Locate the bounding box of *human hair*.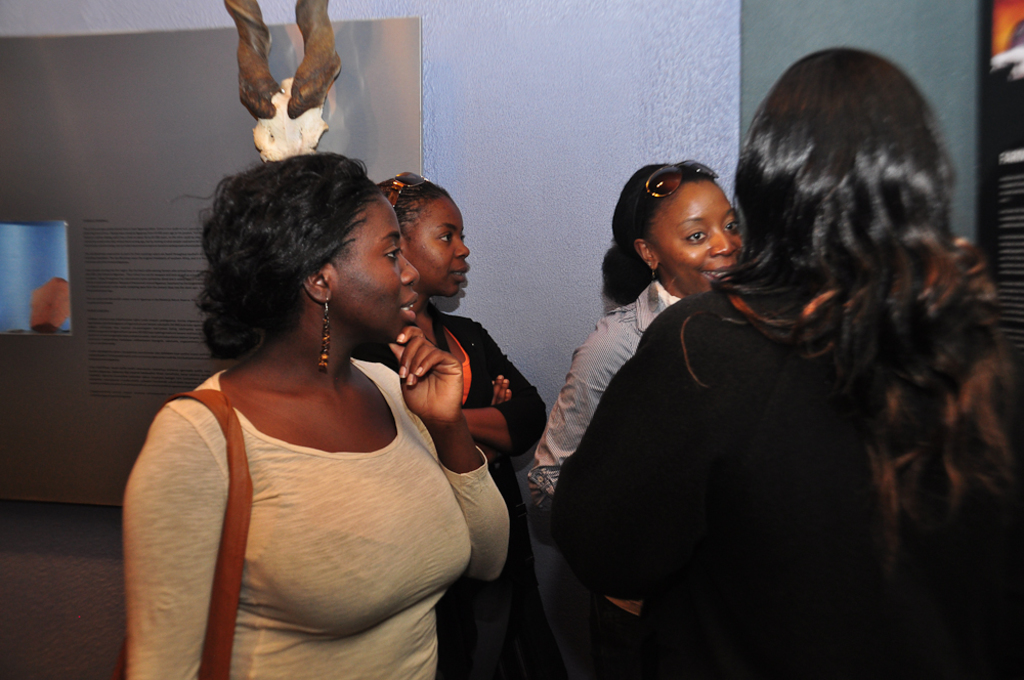
Bounding box: left=384, top=176, right=435, bottom=229.
